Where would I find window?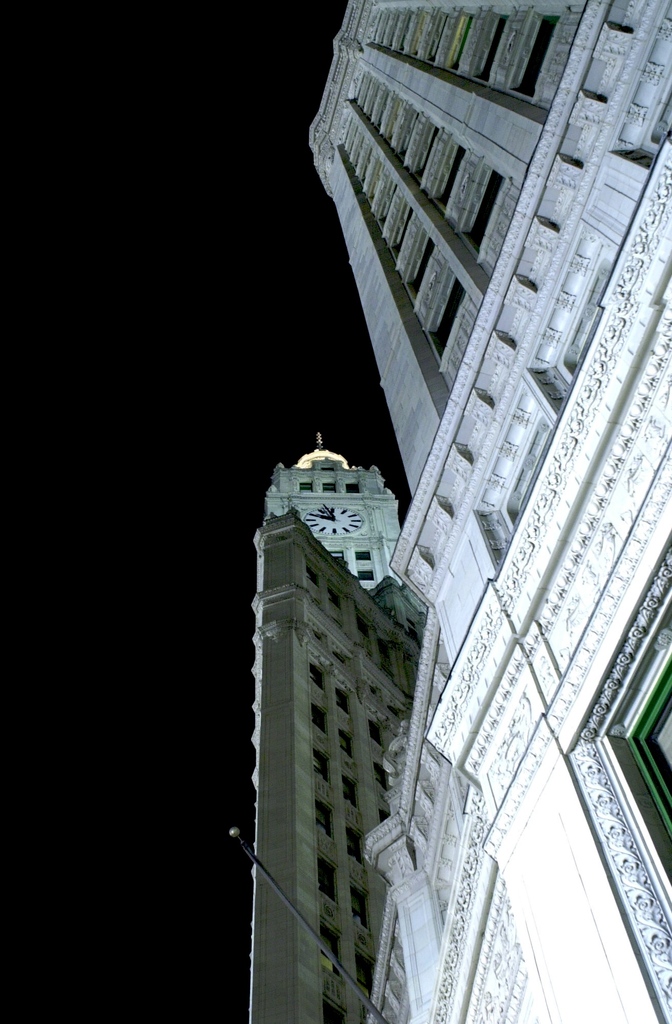
At rect(339, 691, 356, 717).
